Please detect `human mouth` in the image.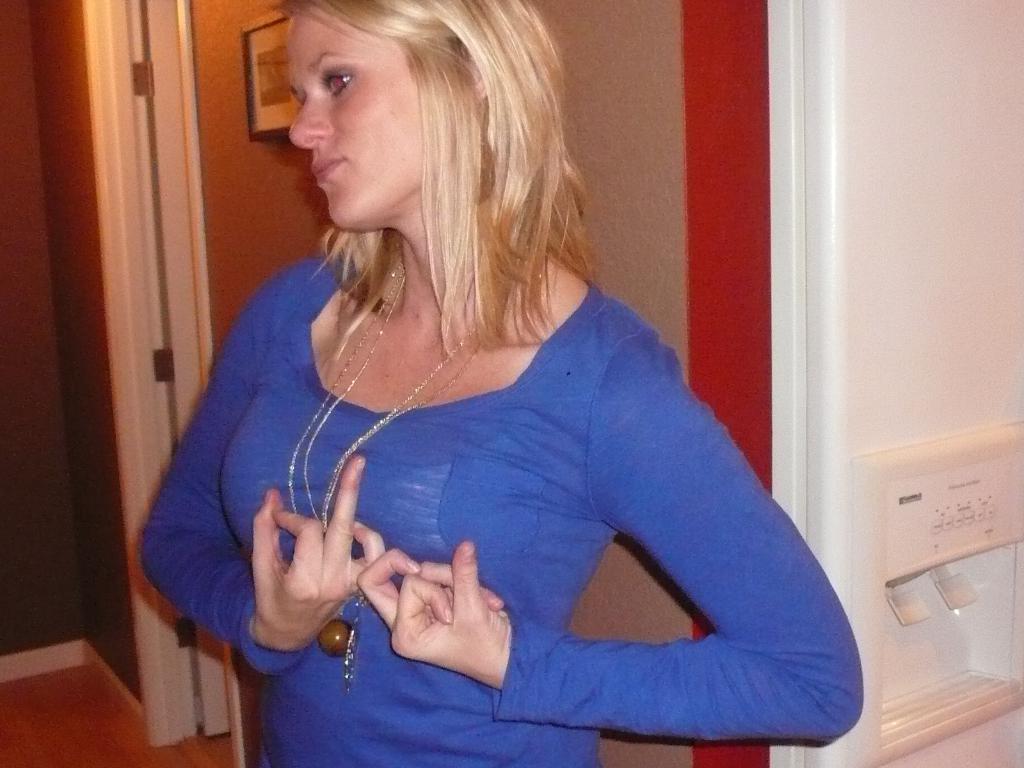
box(312, 156, 346, 187).
